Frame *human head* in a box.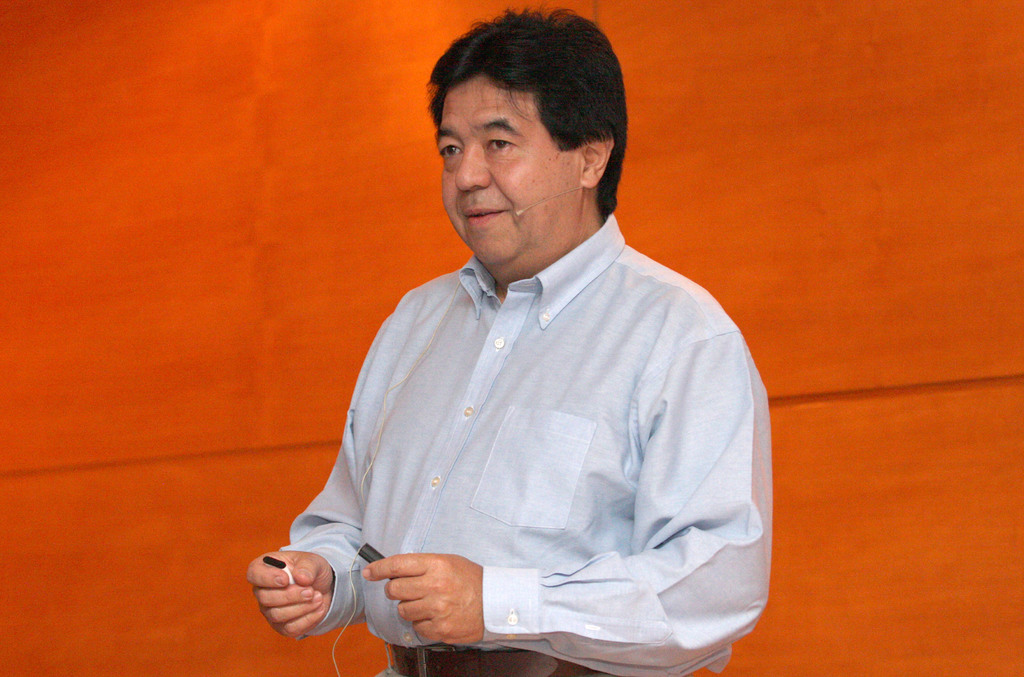
412/14/632/265.
